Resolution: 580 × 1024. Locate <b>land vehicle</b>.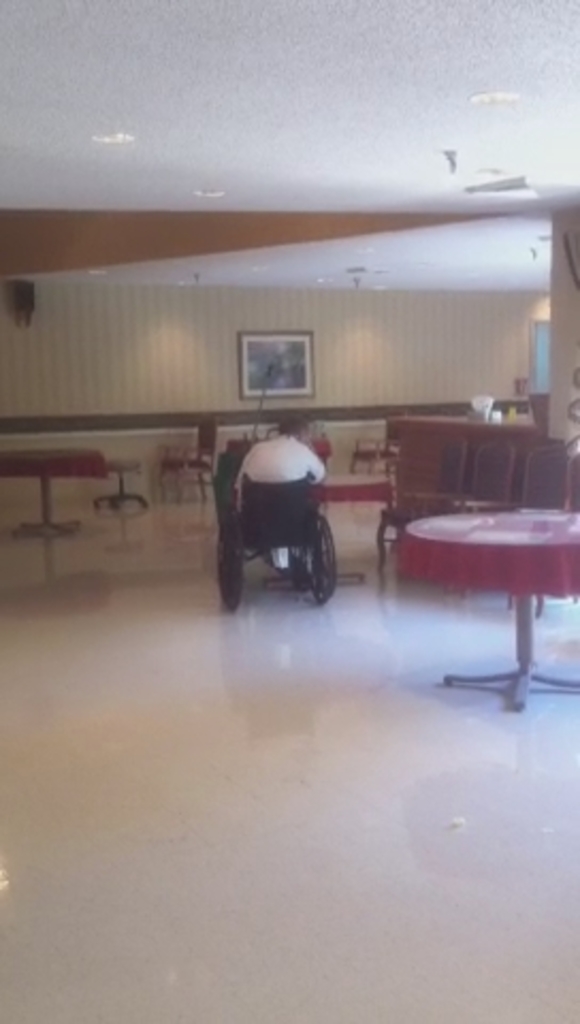
203 422 352 614.
